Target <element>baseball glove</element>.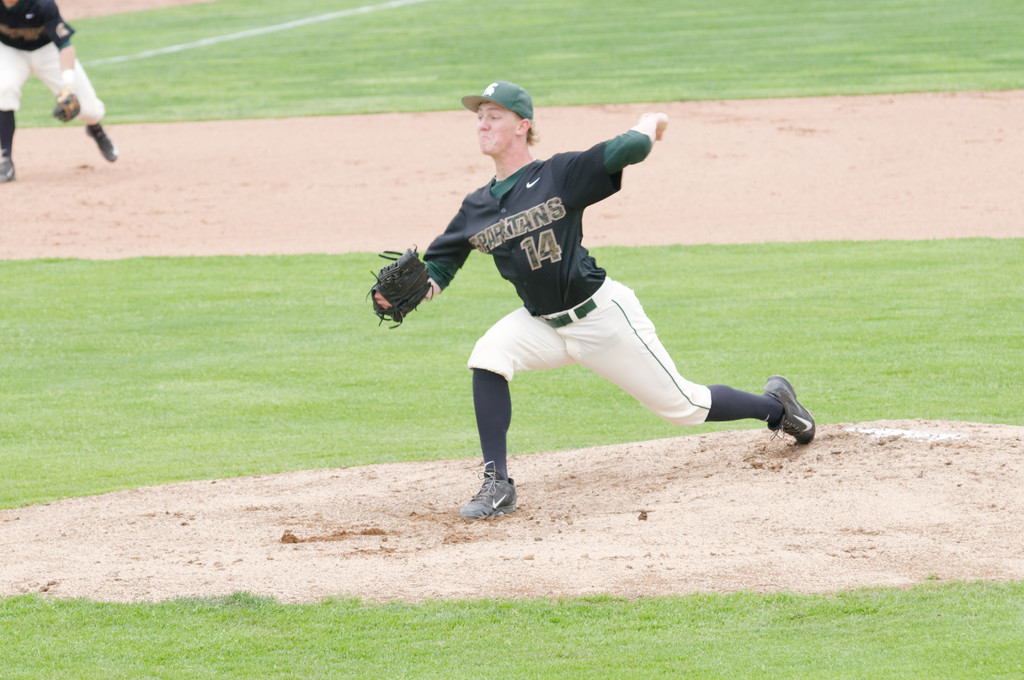
Target region: rect(365, 247, 432, 329).
